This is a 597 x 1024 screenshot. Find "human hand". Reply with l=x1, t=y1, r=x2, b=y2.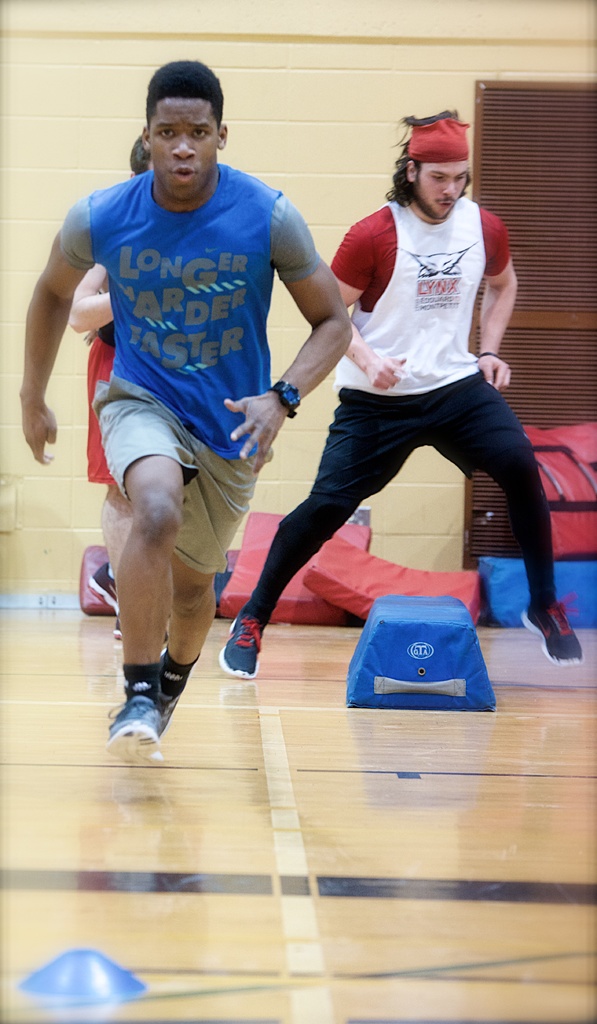
l=478, t=355, r=516, b=396.
